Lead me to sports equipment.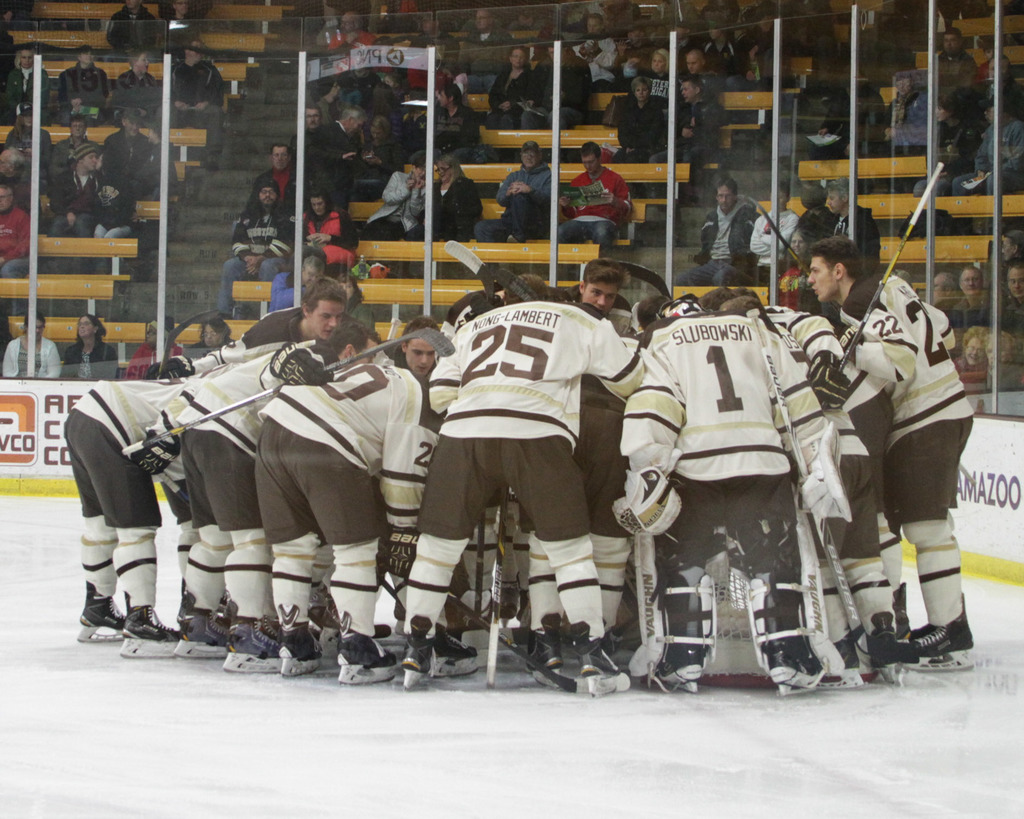
Lead to 760/640/824/698.
